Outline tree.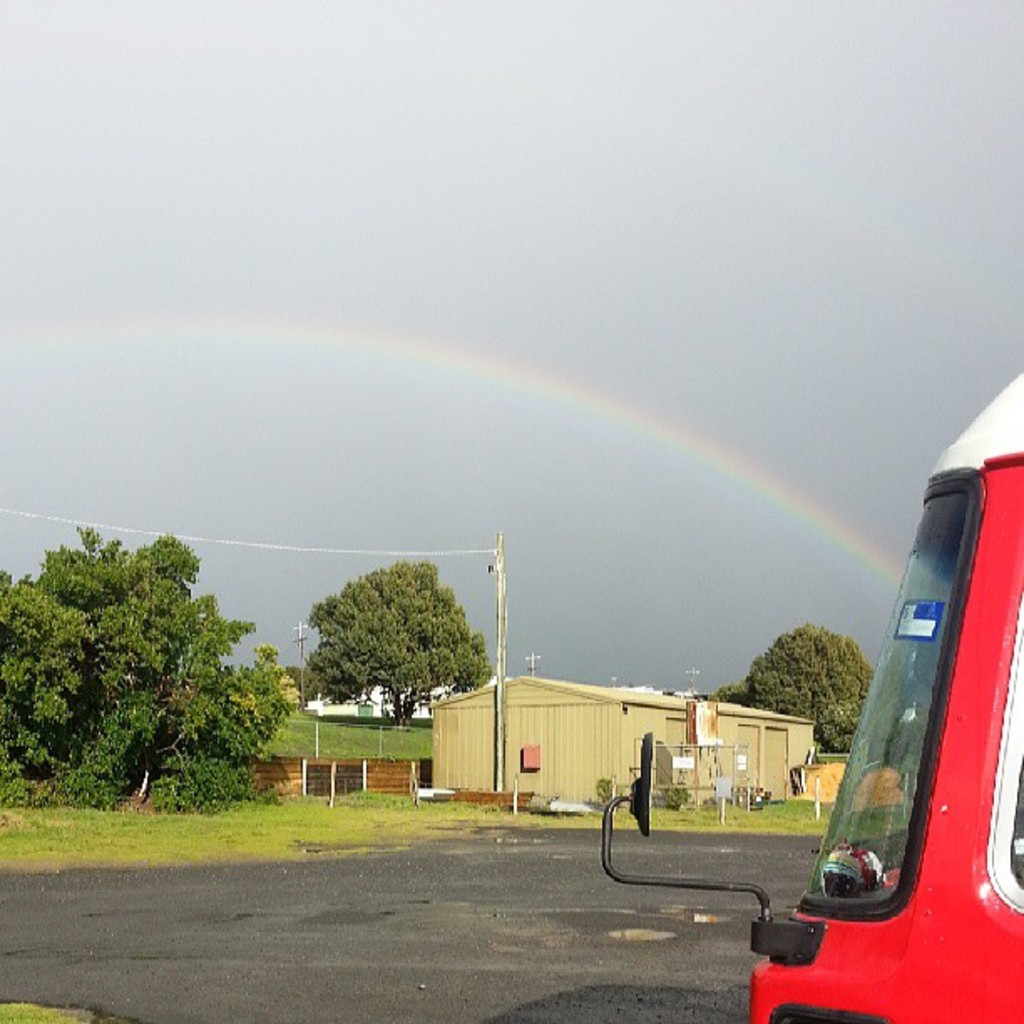
Outline: rect(711, 621, 875, 743).
